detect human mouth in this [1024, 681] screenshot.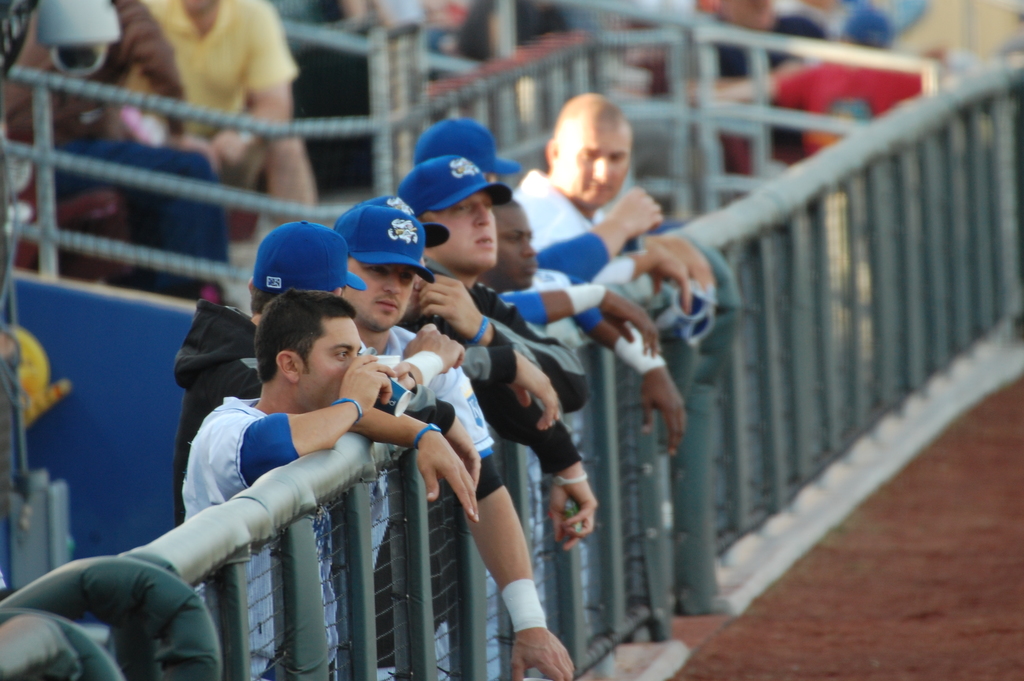
Detection: [473, 230, 497, 247].
